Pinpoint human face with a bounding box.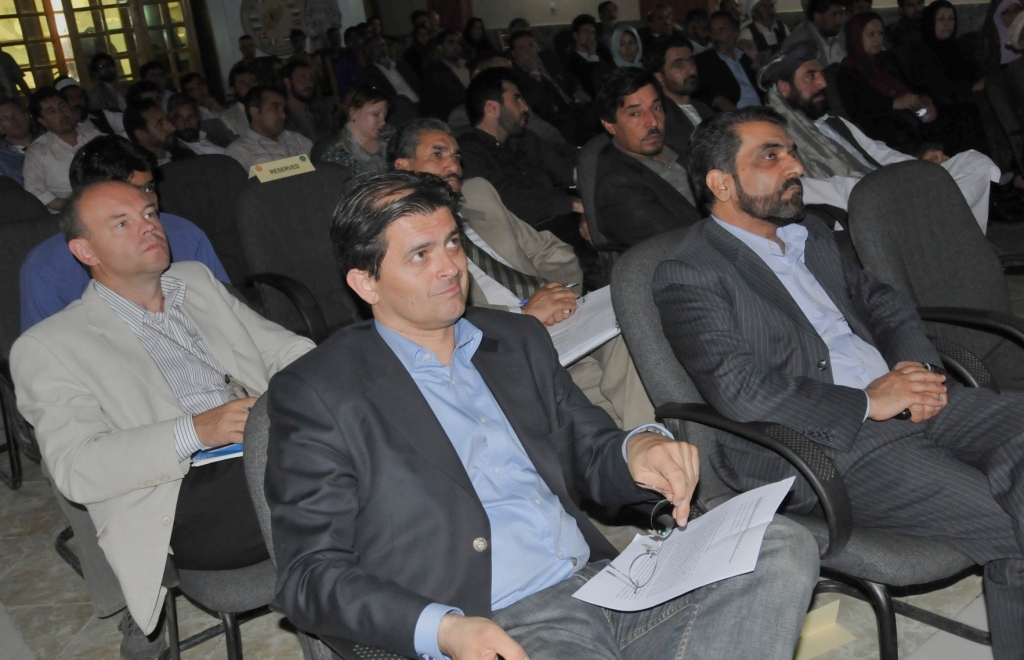
(left=260, top=101, right=287, bottom=131).
